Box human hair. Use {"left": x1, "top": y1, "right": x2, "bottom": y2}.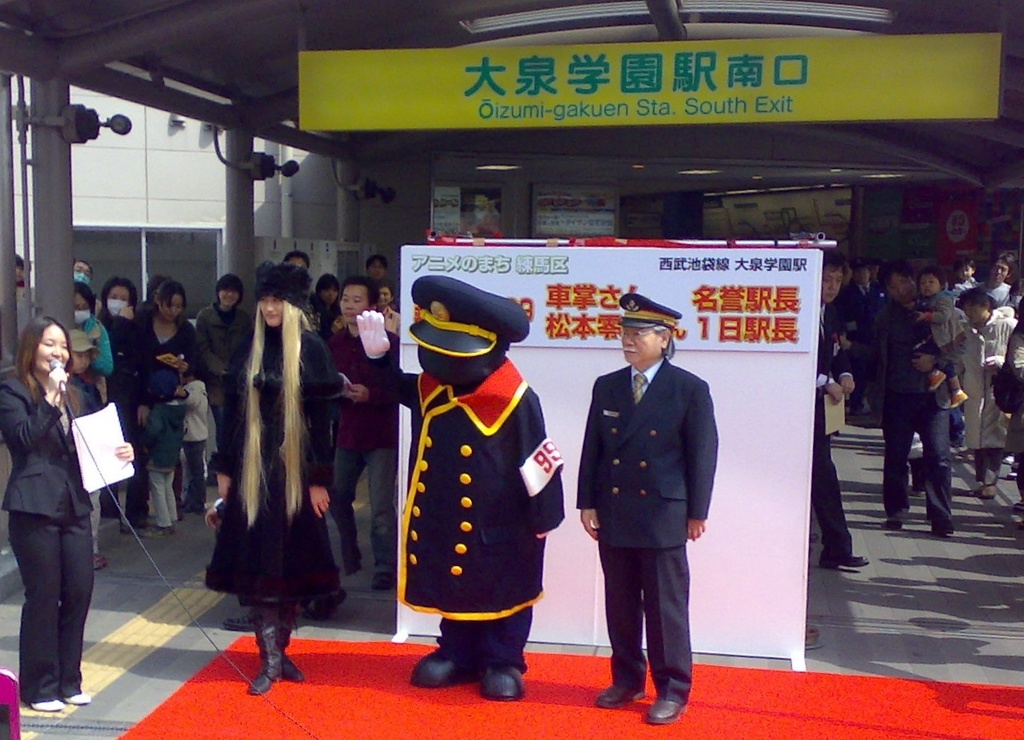
{"left": 373, "top": 284, "right": 392, "bottom": 298}.
